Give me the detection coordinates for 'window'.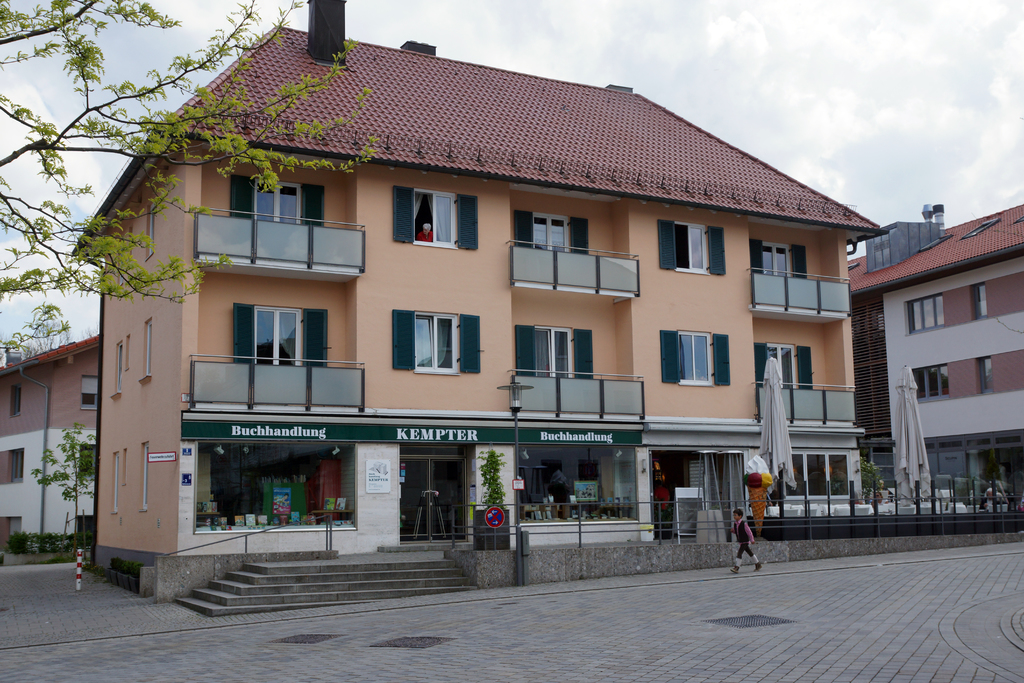
(left=12, top=446, right=25, bottom=480).
